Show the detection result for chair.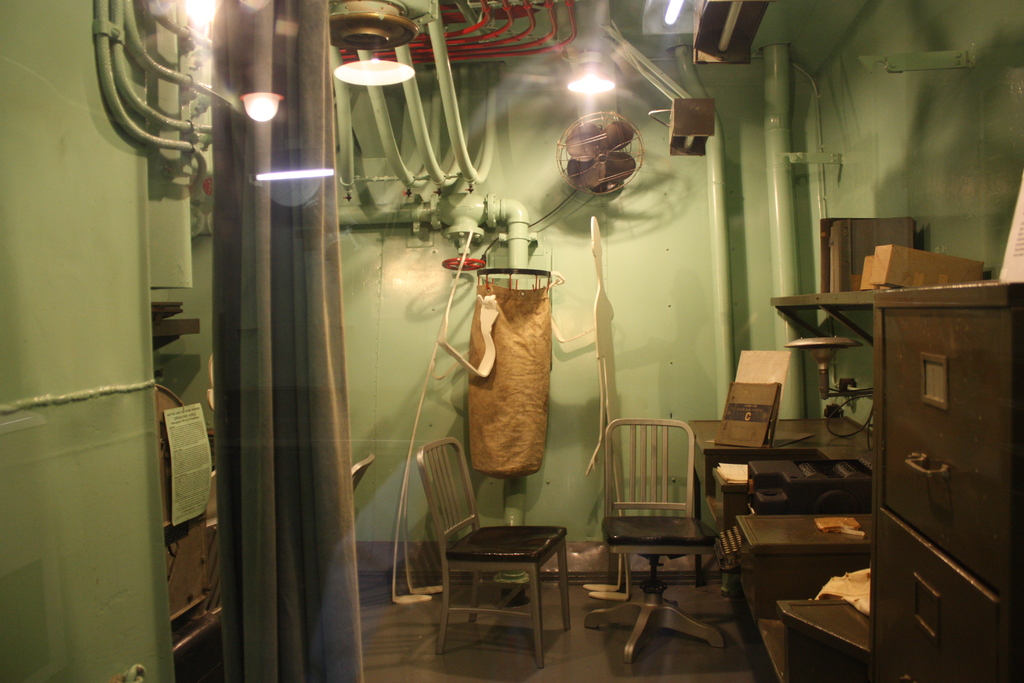
{"x1": 396, "y1": 422, "x2": 589, "y2": 671}.
